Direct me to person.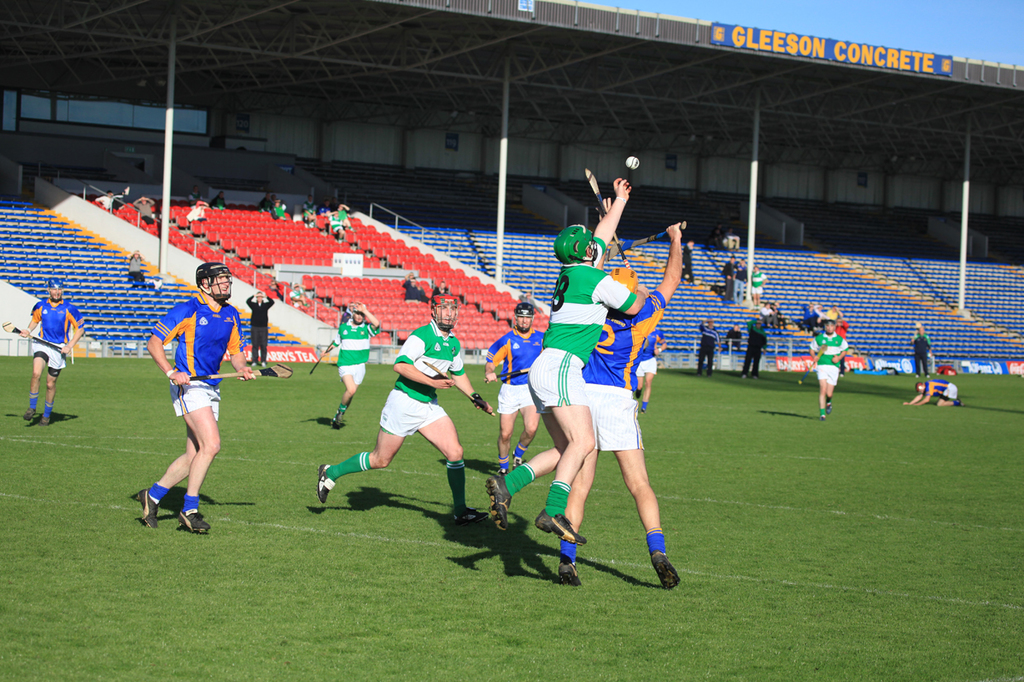
Direction: (x1=728, y1=254, x2=737, y2=303).
